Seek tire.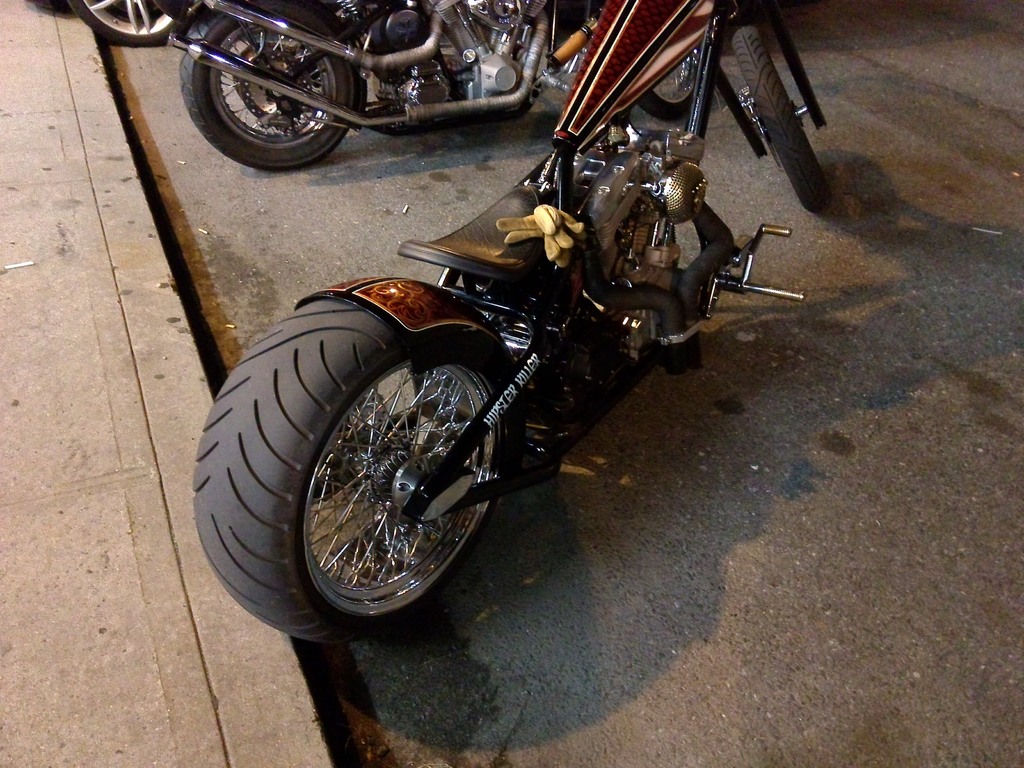
65 0 207 47.
